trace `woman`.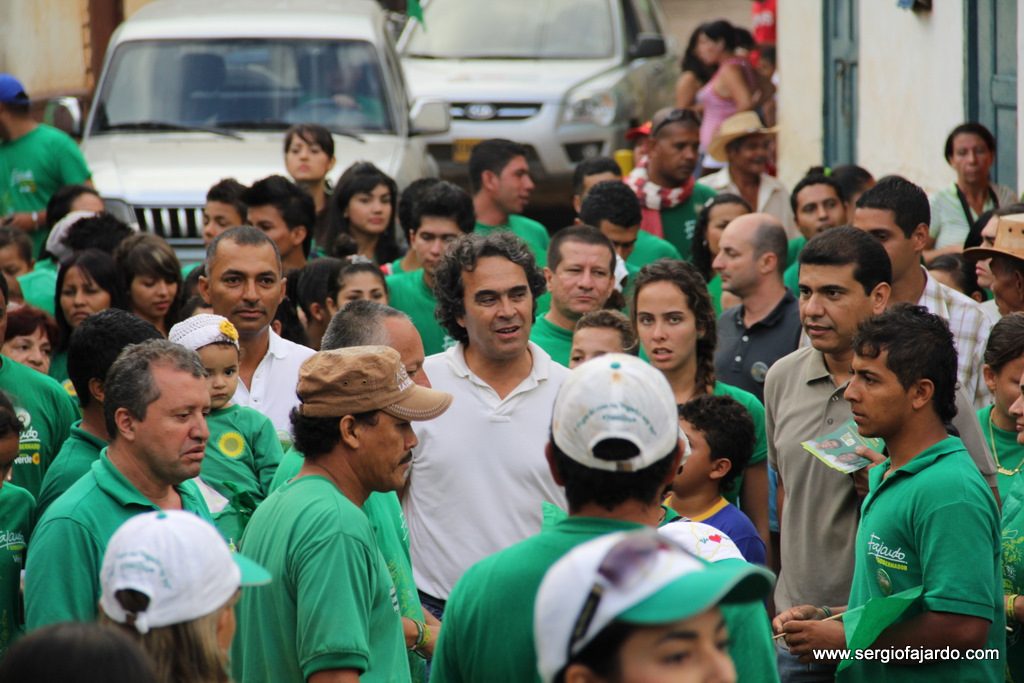
Traced to <region>99, 509, 272, 682</region>.
